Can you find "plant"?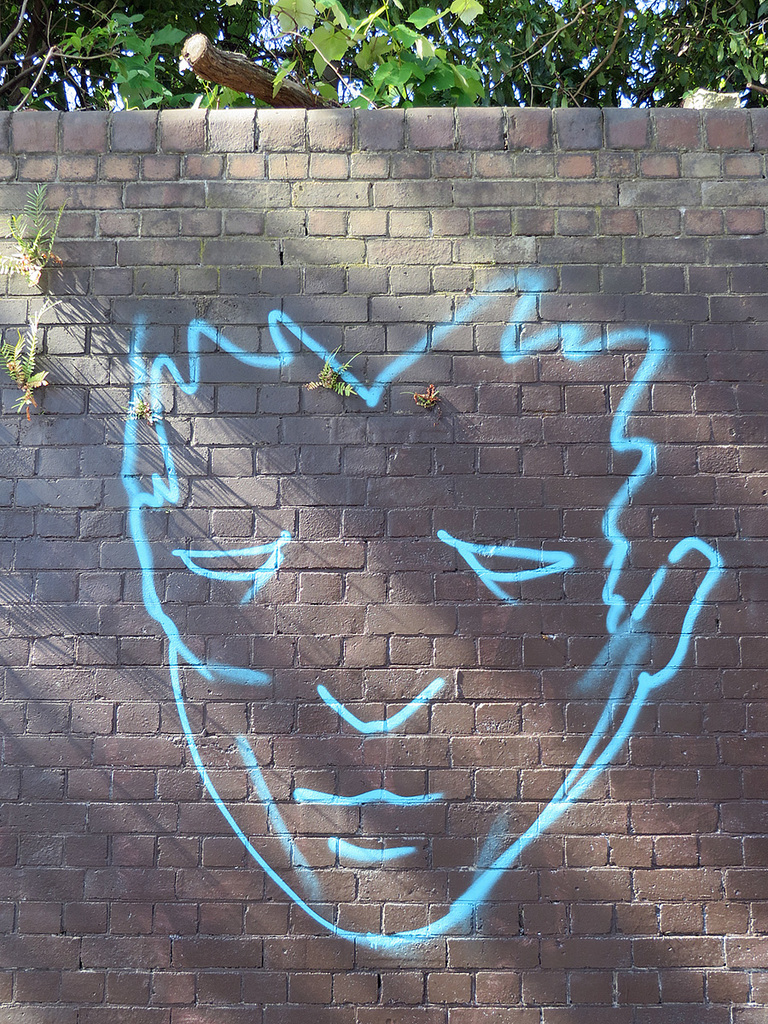
Yes, bounding box: bbox=[125, 390, 170, 430].
